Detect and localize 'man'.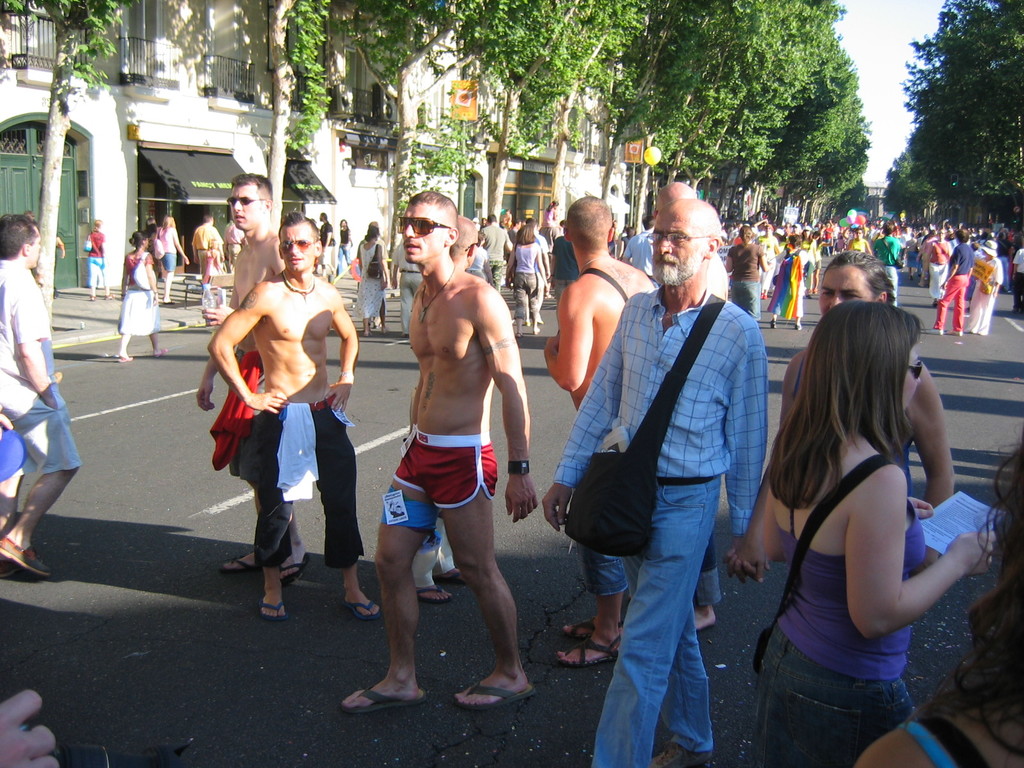
Localized at {"left": 543, "top": 196, "right": 768, "bottom": 767}.
